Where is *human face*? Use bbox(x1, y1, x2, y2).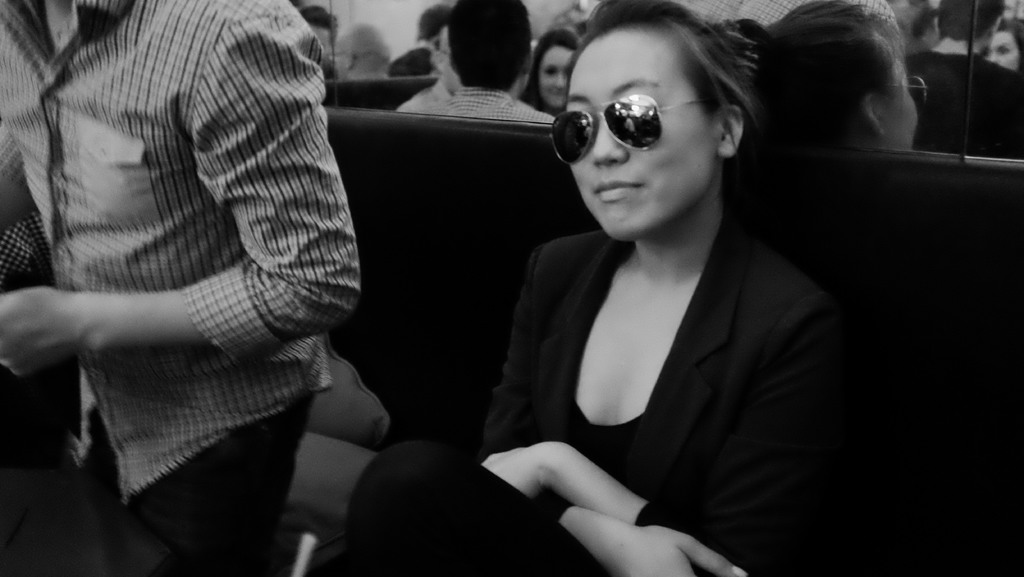
bbox(989, 30, 1017, 70).
